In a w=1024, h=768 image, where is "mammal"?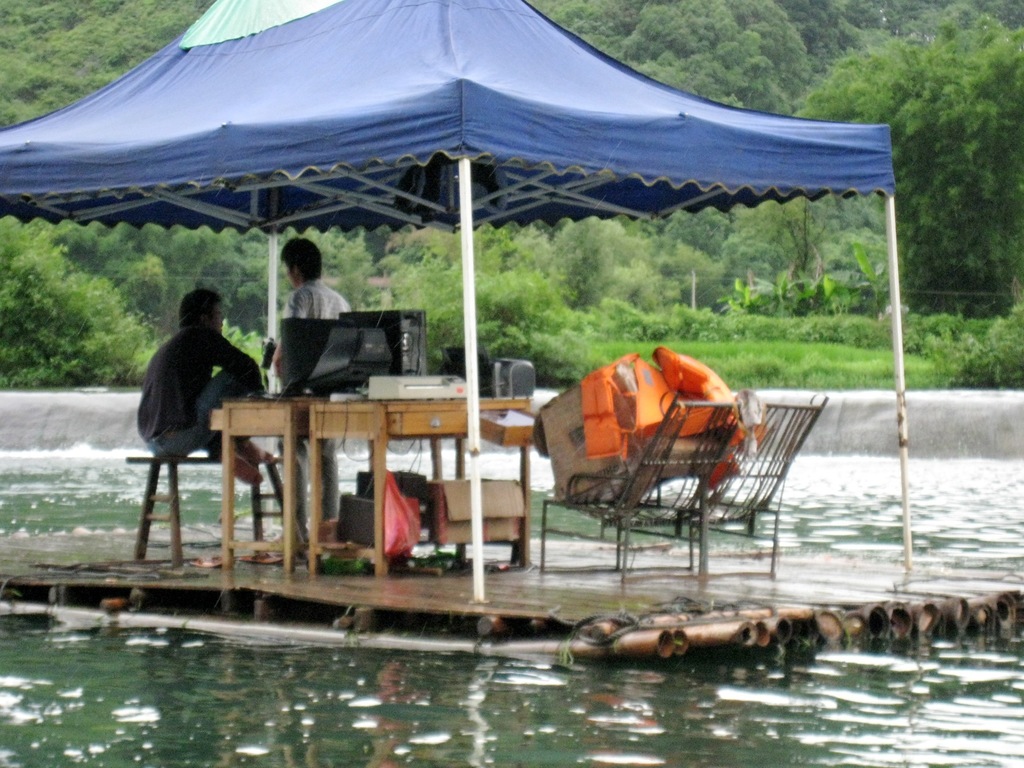
rect(137, 286, 273, 486).
